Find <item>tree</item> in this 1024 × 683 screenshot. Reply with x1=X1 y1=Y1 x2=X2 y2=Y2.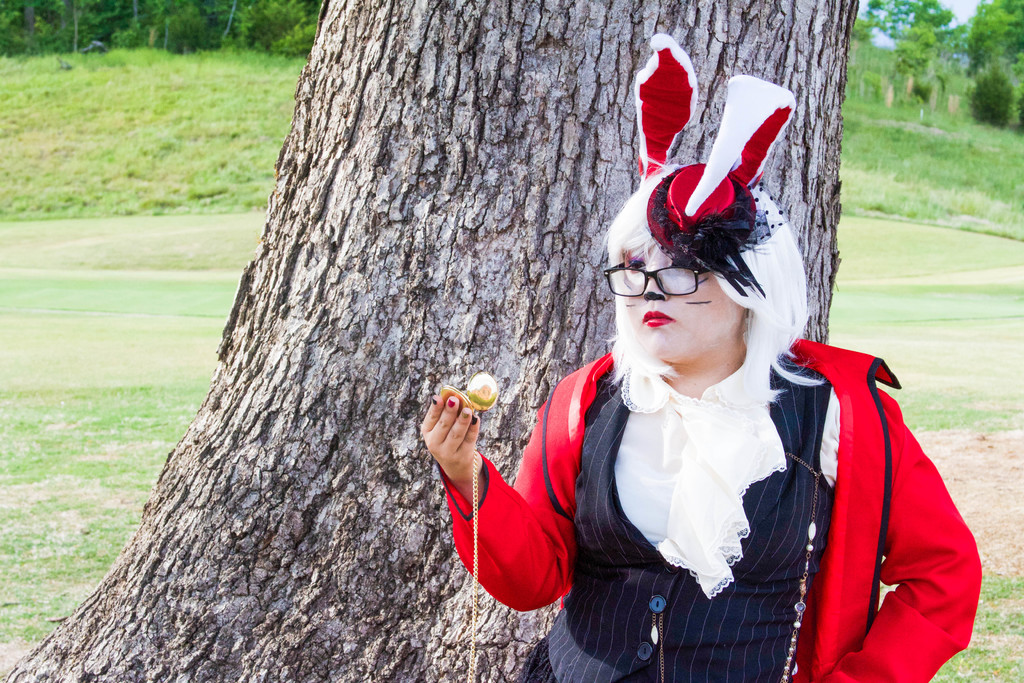
x1=966 y1=72 x2=1008 y2=129.
